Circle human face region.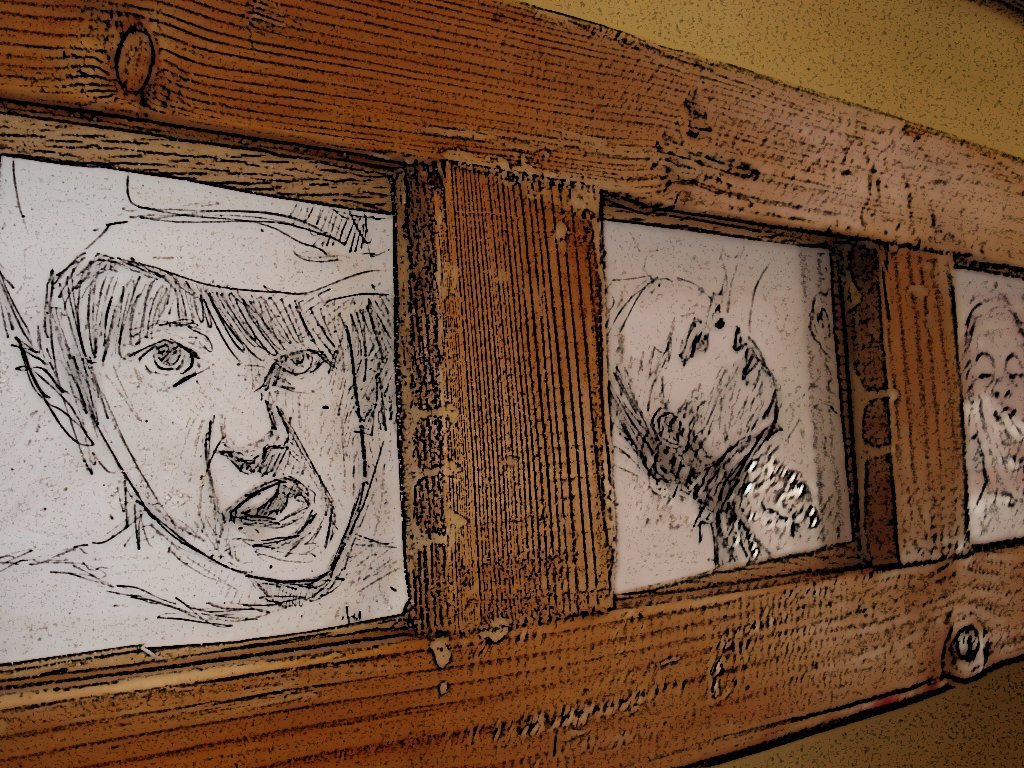
Region: [94, 287, 366, 581].
